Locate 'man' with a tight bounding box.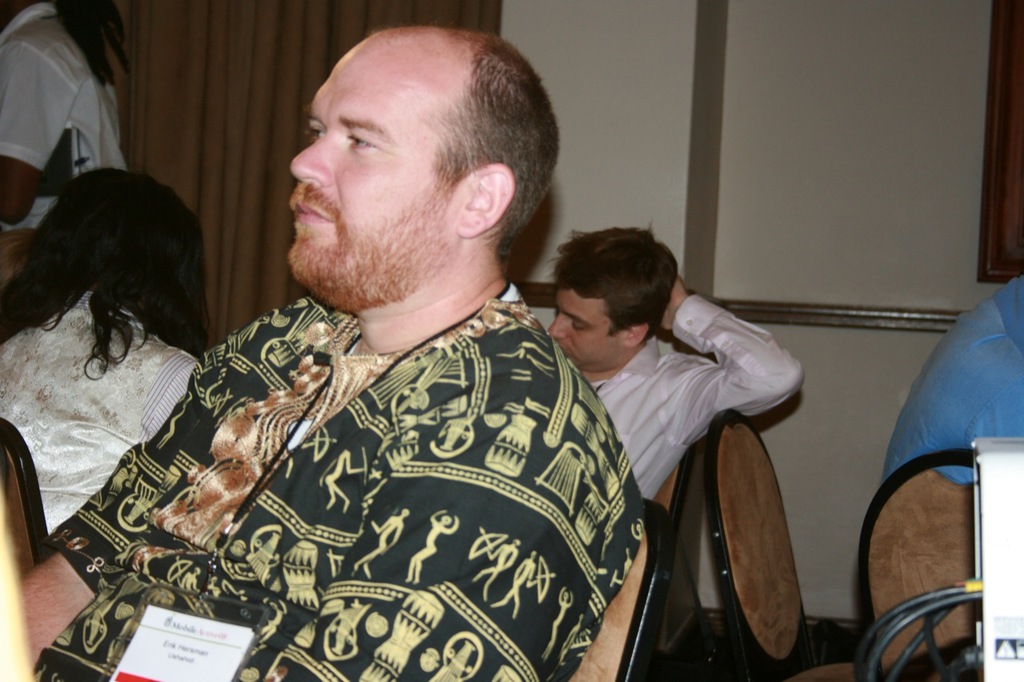
left=538, top=221, right=798, bottom=506.
